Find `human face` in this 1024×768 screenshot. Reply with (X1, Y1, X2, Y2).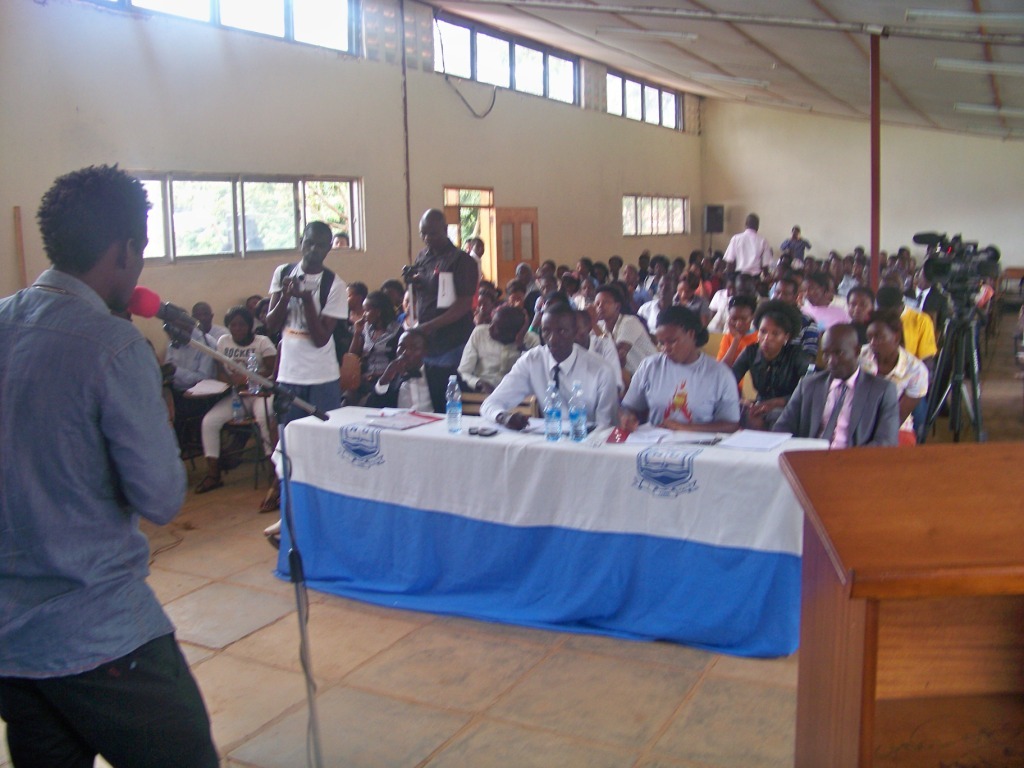
(574, 315, 584, 341).
